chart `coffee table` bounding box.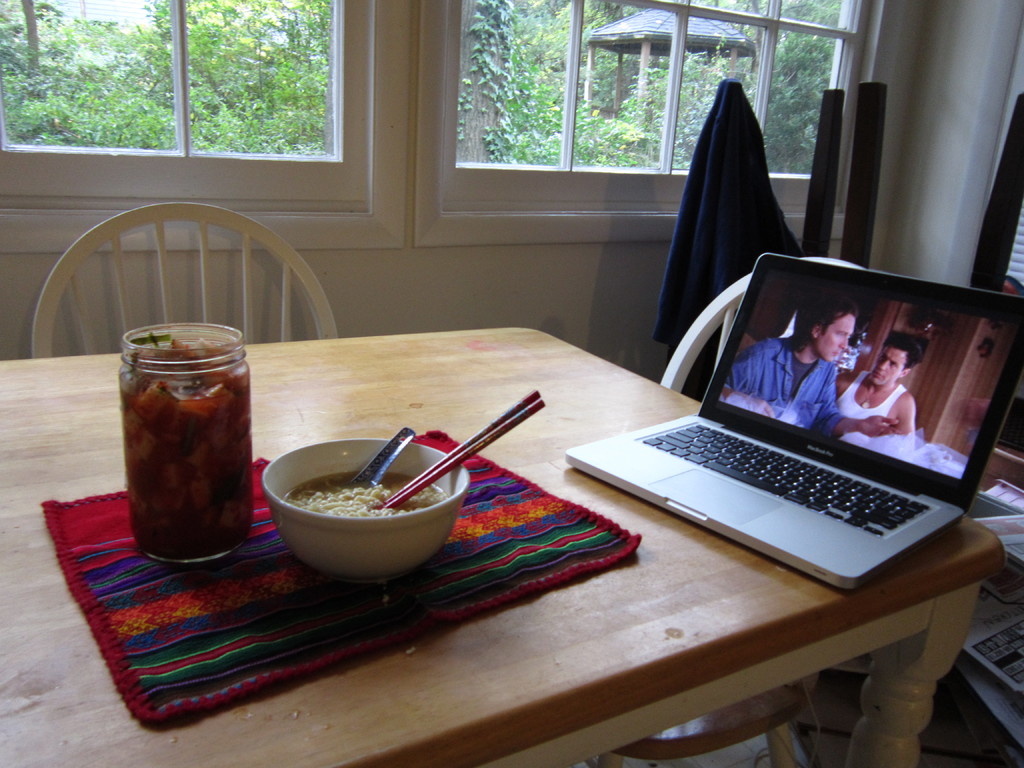
Charted: region(0, 324, 1004, 767).
